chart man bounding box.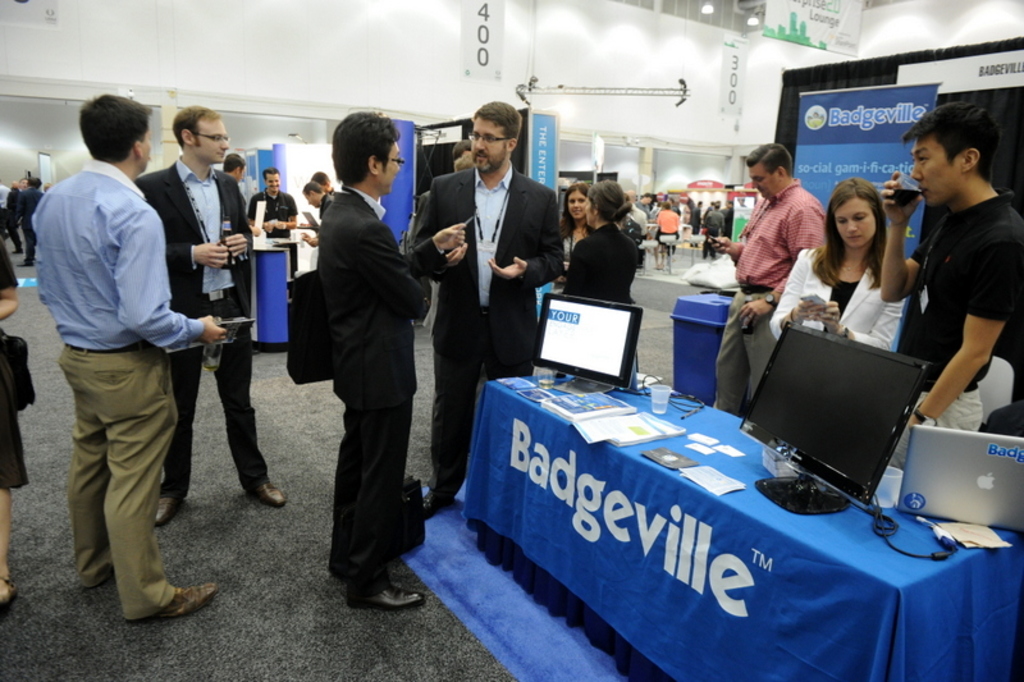
Charted: detection(220, 152, 259, 360).
